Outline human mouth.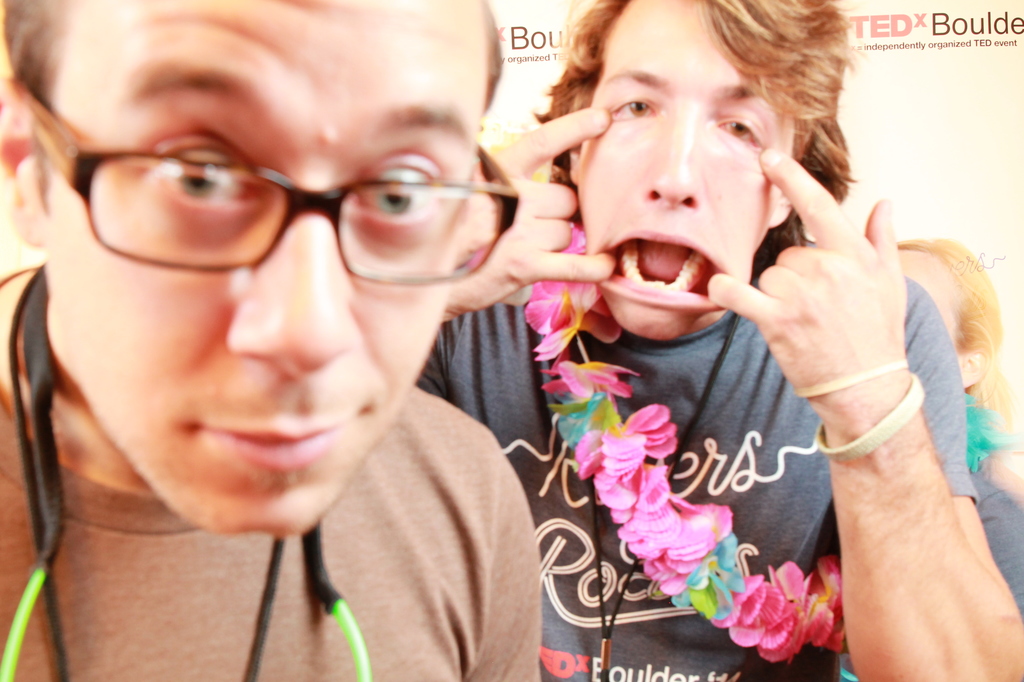
Outline: detection(189, 393, 362, 486).
